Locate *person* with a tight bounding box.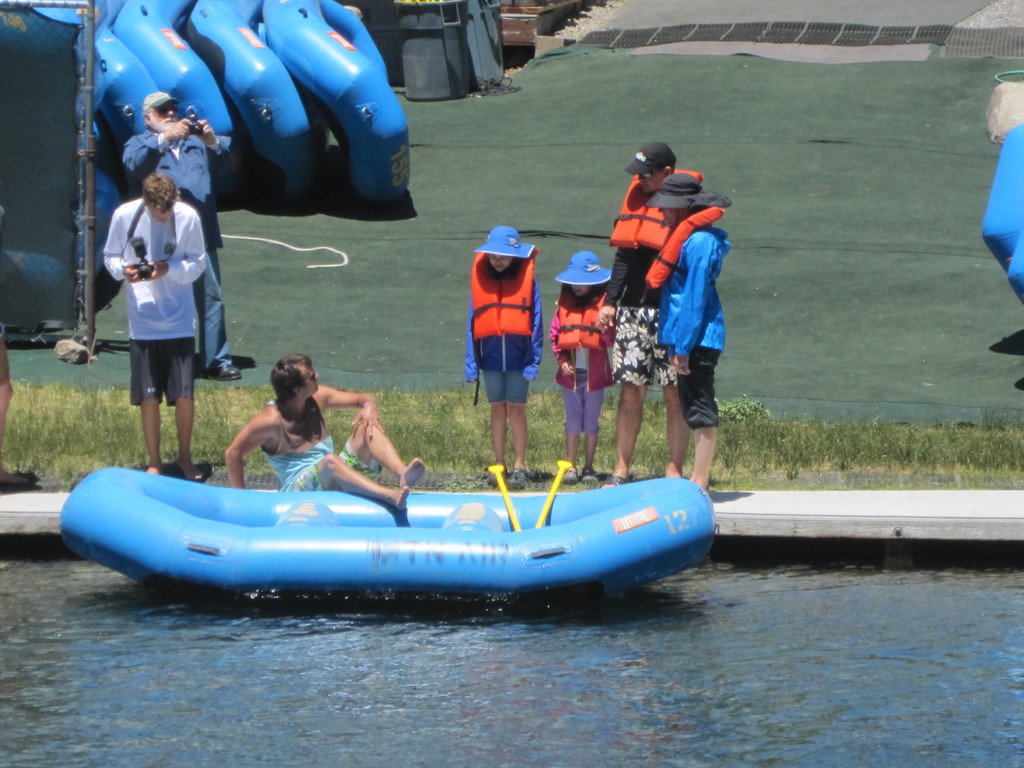
225,348,422,519.
